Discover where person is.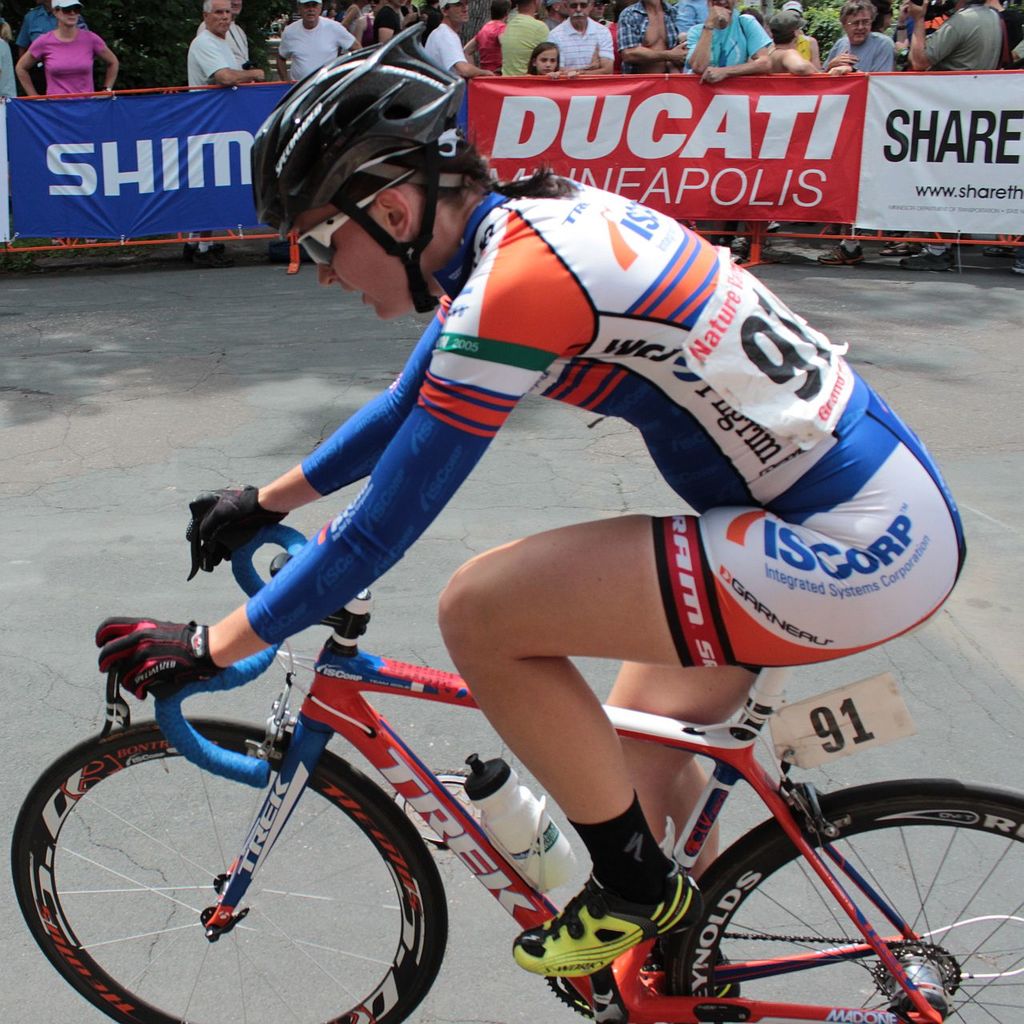
Discovered at region(14, 0, 122, 89).
